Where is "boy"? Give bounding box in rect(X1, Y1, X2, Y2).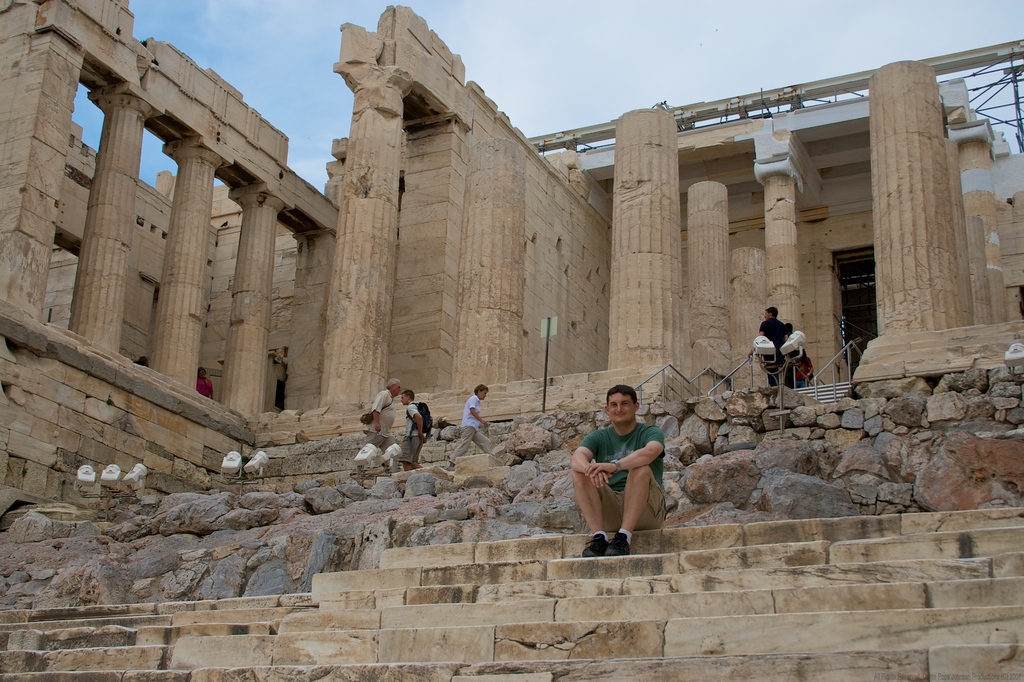
rect(568, 384, 675, 554).
